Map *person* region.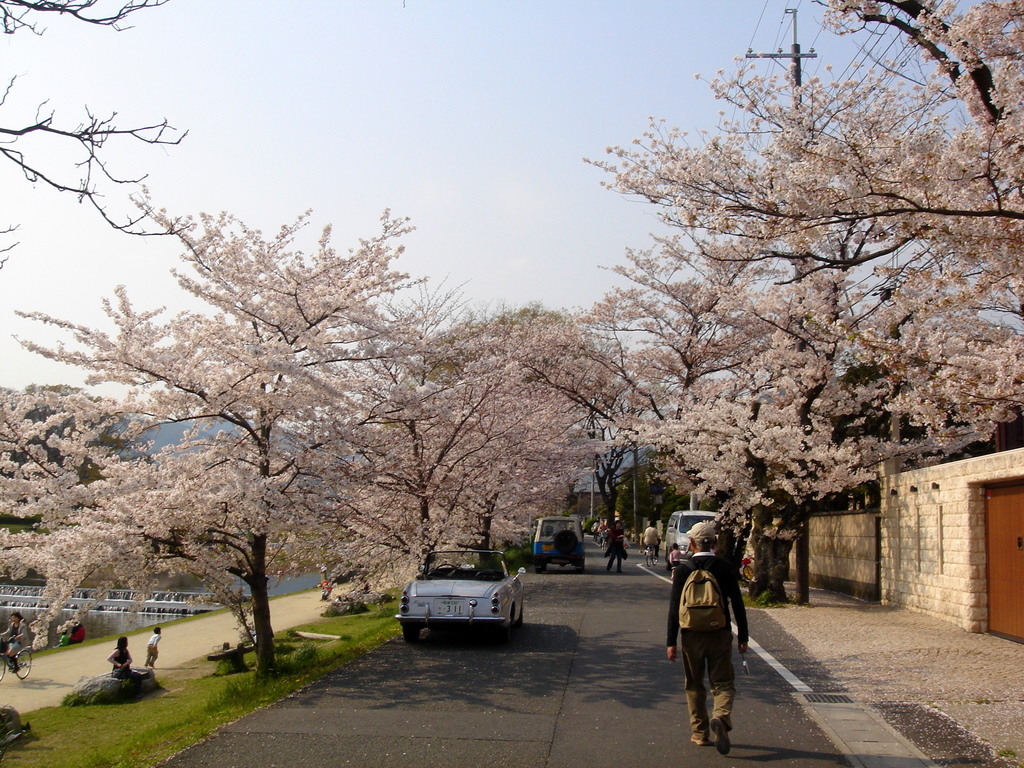
Mapped to x1=668 y1=516 x2=743 y2=744.
